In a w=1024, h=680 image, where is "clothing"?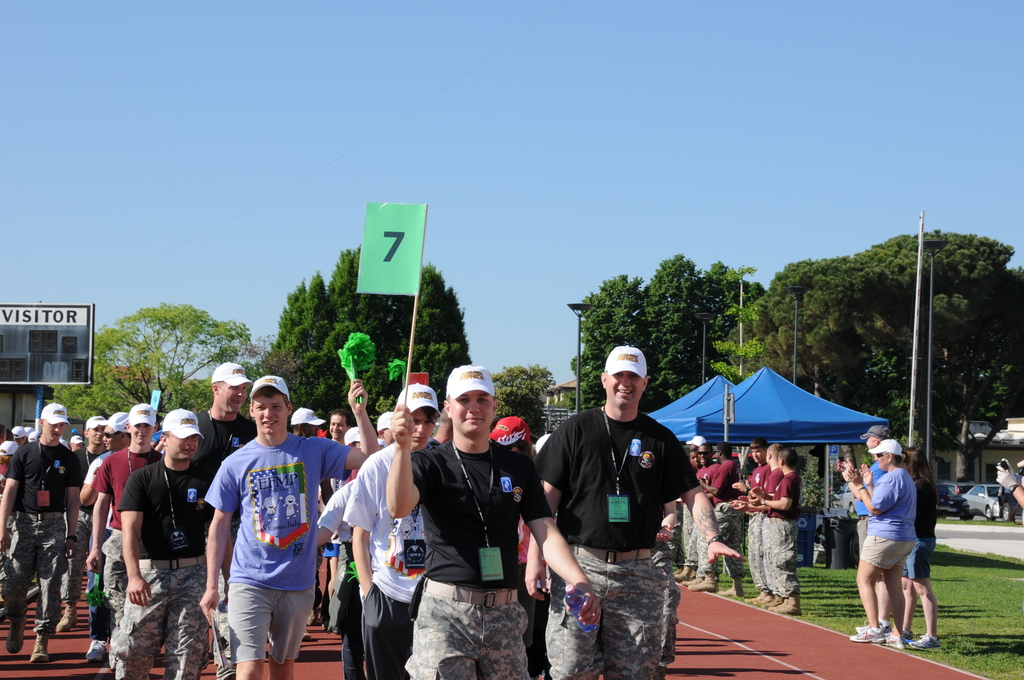
left=409, top=433, right=557, bottom=679.
